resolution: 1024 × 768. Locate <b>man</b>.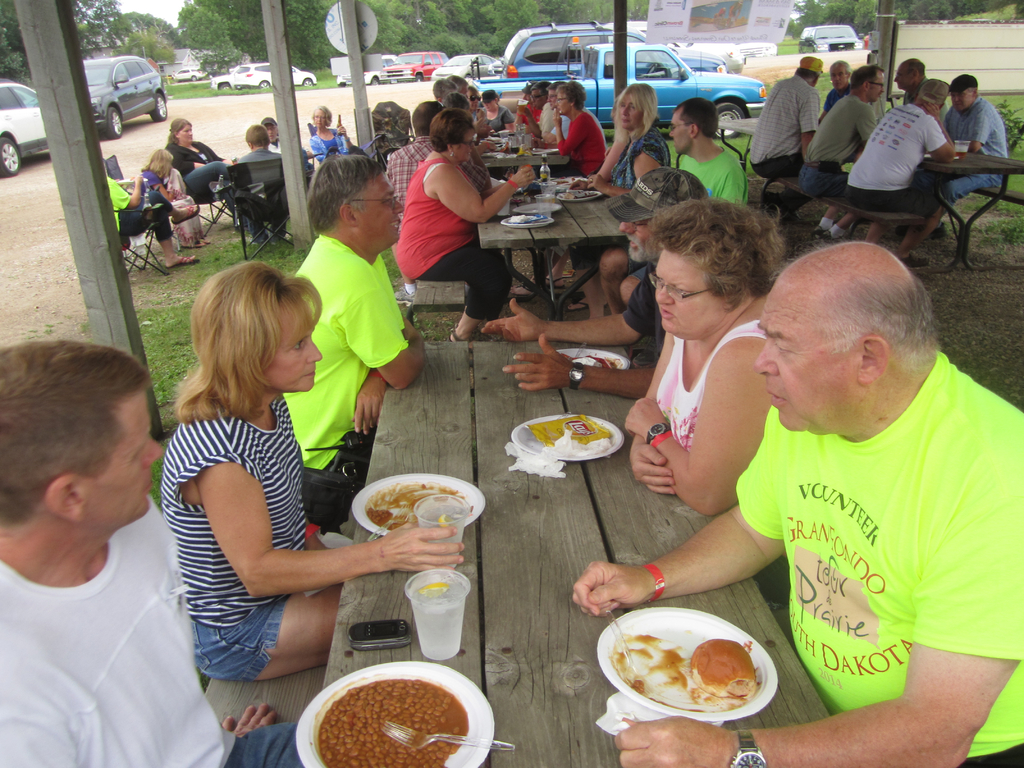
(x1=804, y1=64, x2=887, y2=245).
